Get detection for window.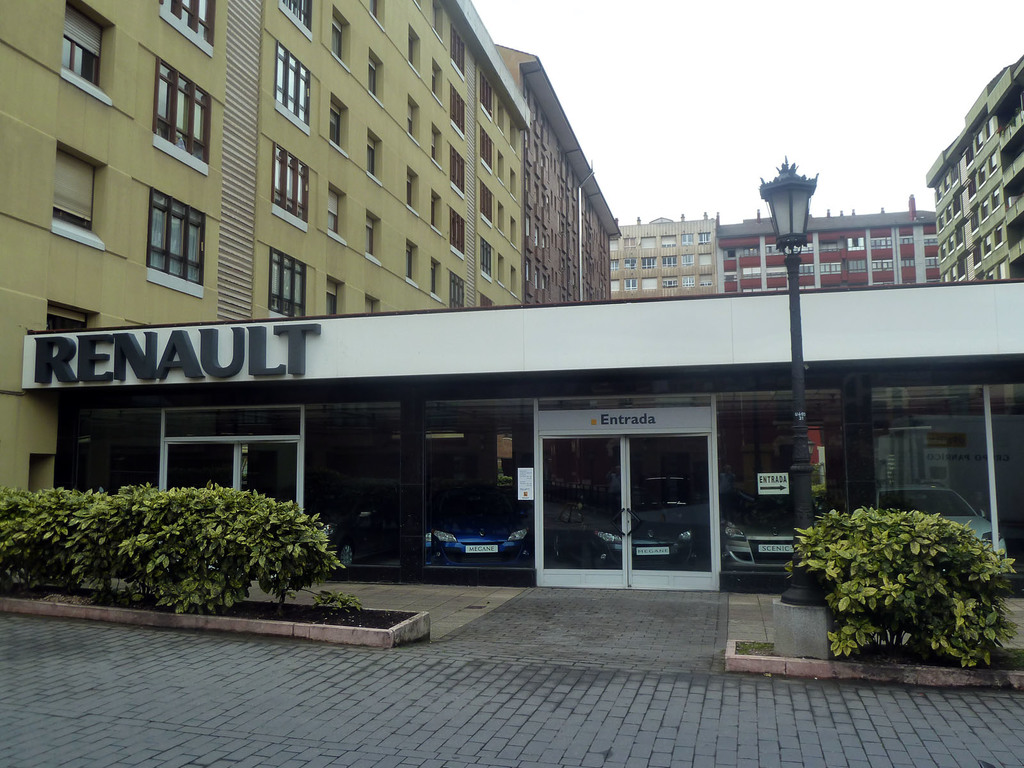
Detection: locate(45, 302, 104, 330).
